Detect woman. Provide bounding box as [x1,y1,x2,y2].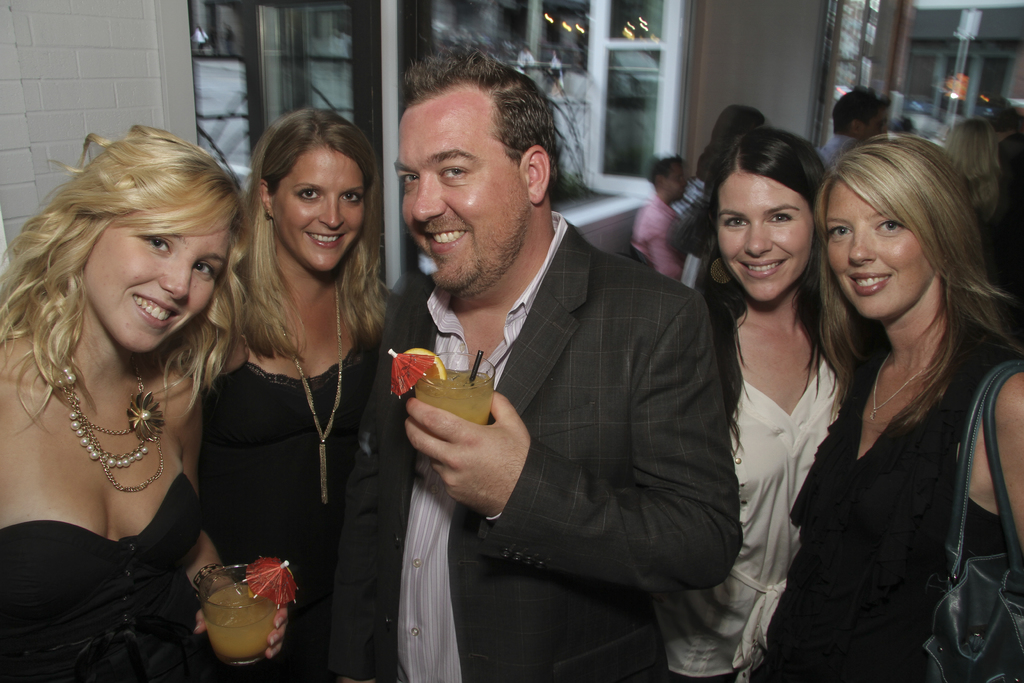
[0,127,289,682].
